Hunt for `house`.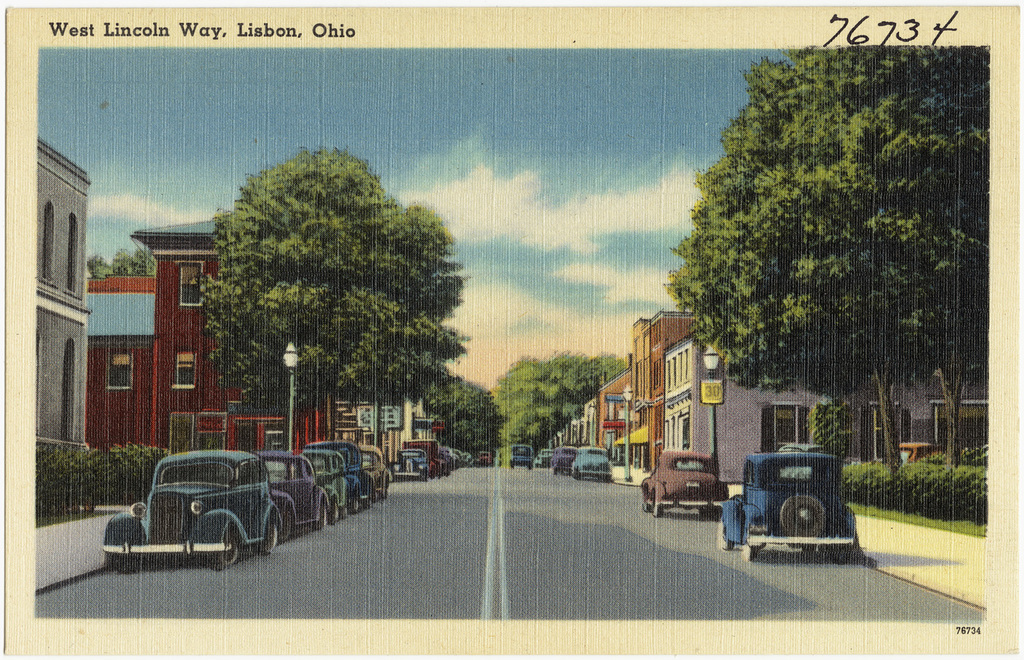
Hunted down at BBox(31, 137, 89, 446).
